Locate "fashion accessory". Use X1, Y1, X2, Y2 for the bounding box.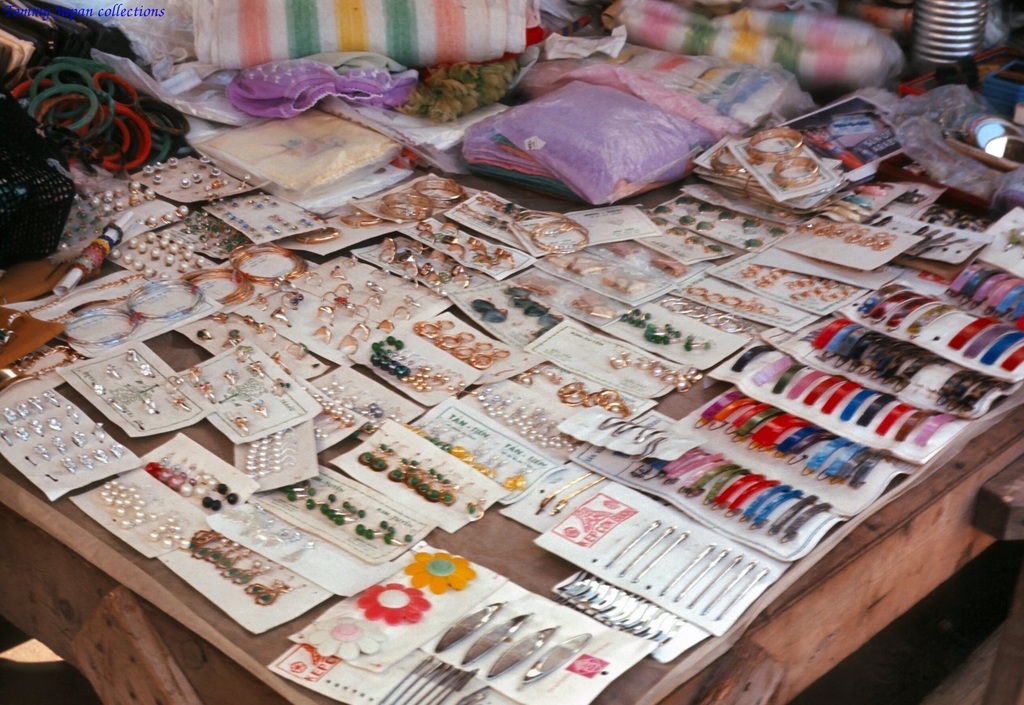
196, 378, 217, 402.
